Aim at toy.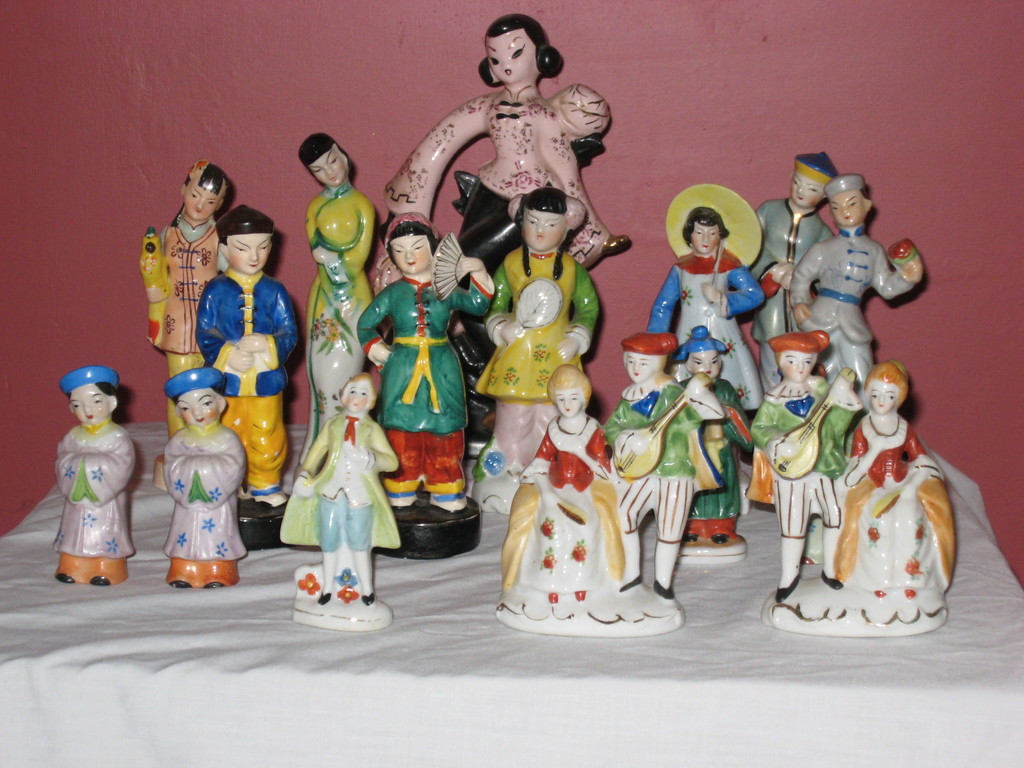
Aimed at crop(385, 13, 634, 458).
